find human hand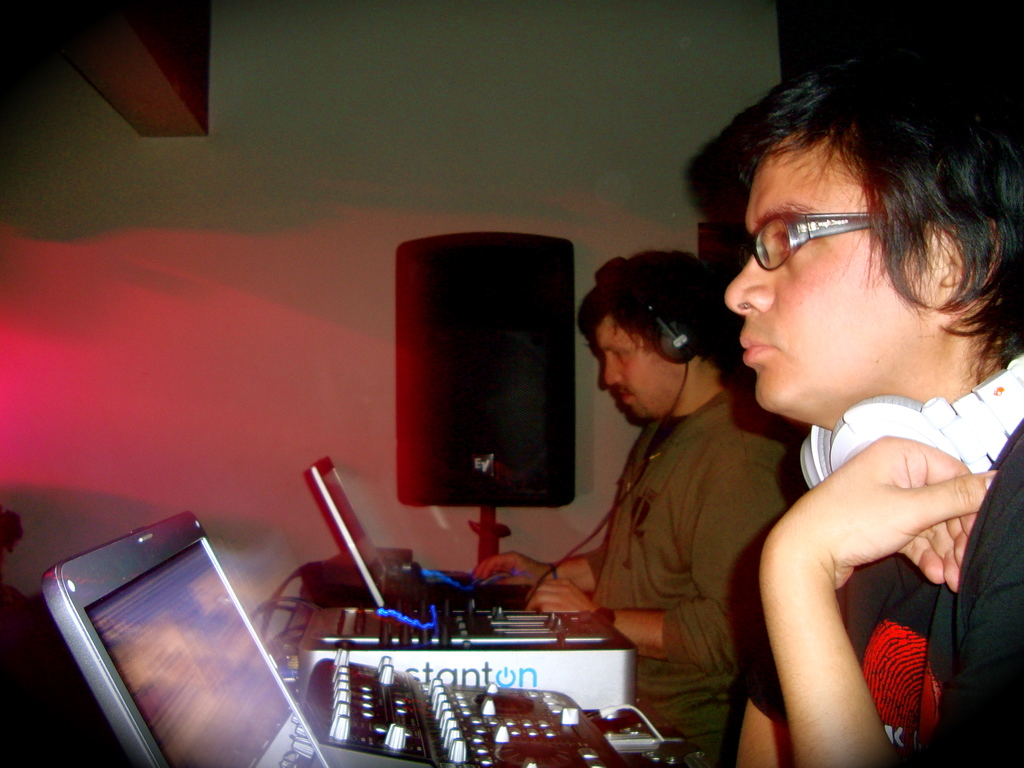
x1=779, y1=418, x2=988, y2=671
